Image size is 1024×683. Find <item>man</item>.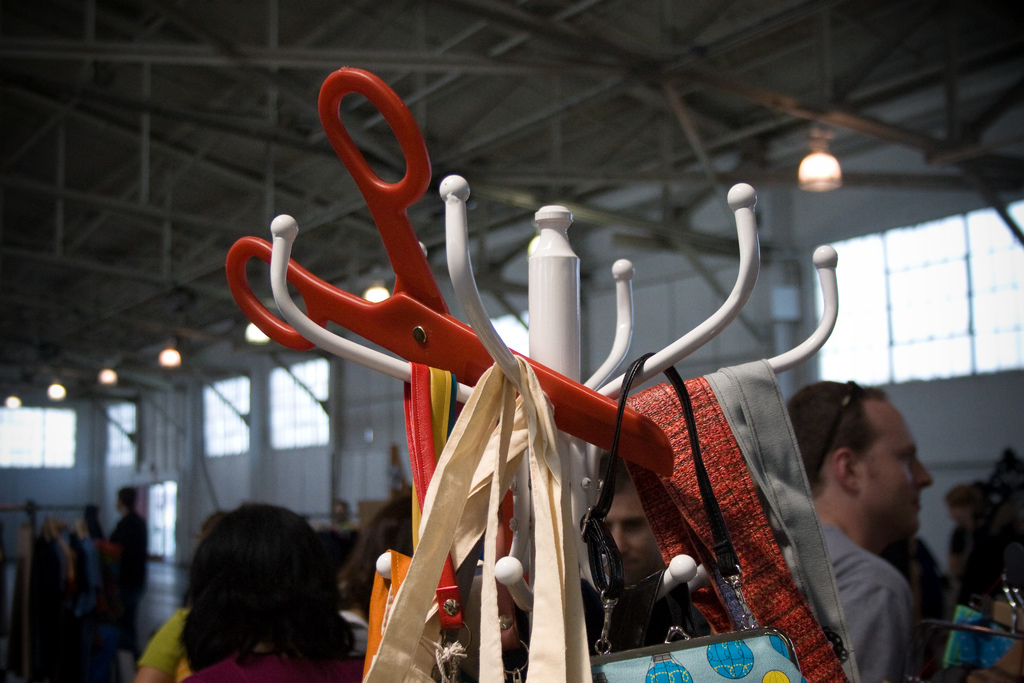
crop(596, 477, 650, 561).
